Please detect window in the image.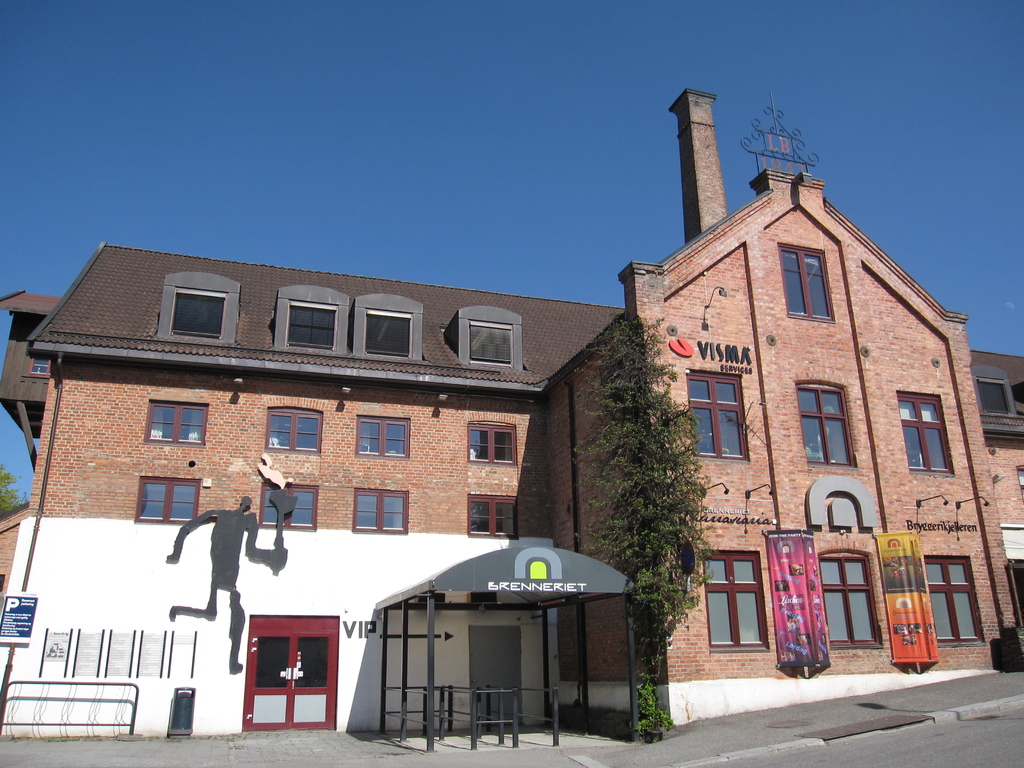
[797,388,854,458].
